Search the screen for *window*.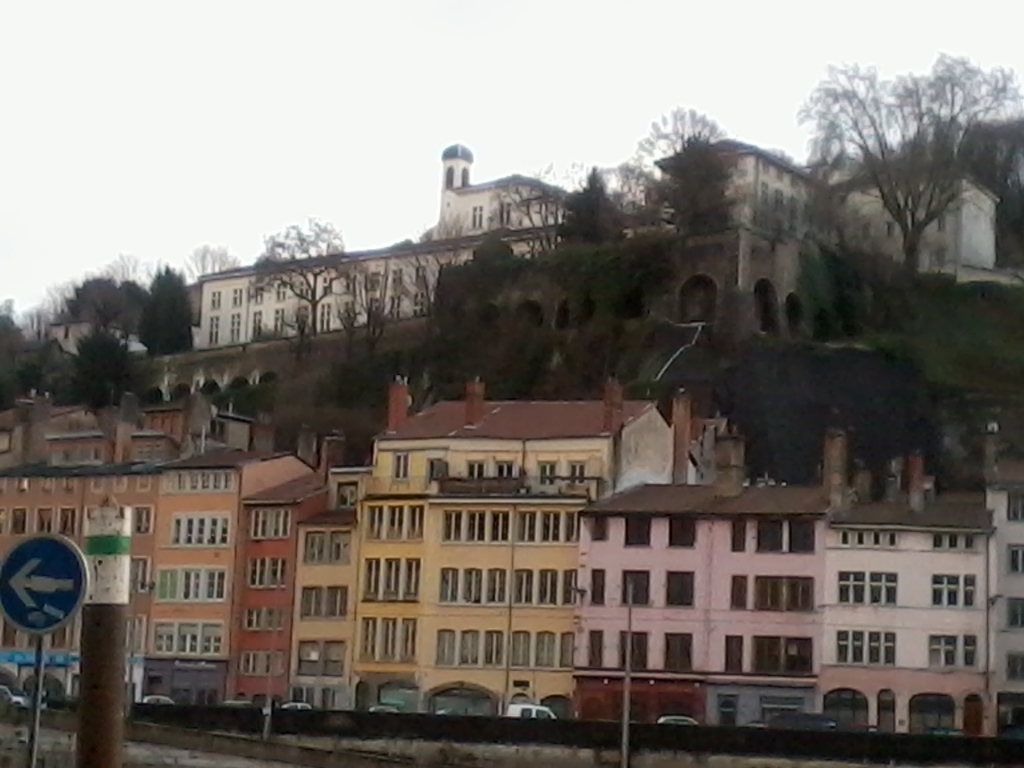
Found at BBox(435, 623, 506, 668).
